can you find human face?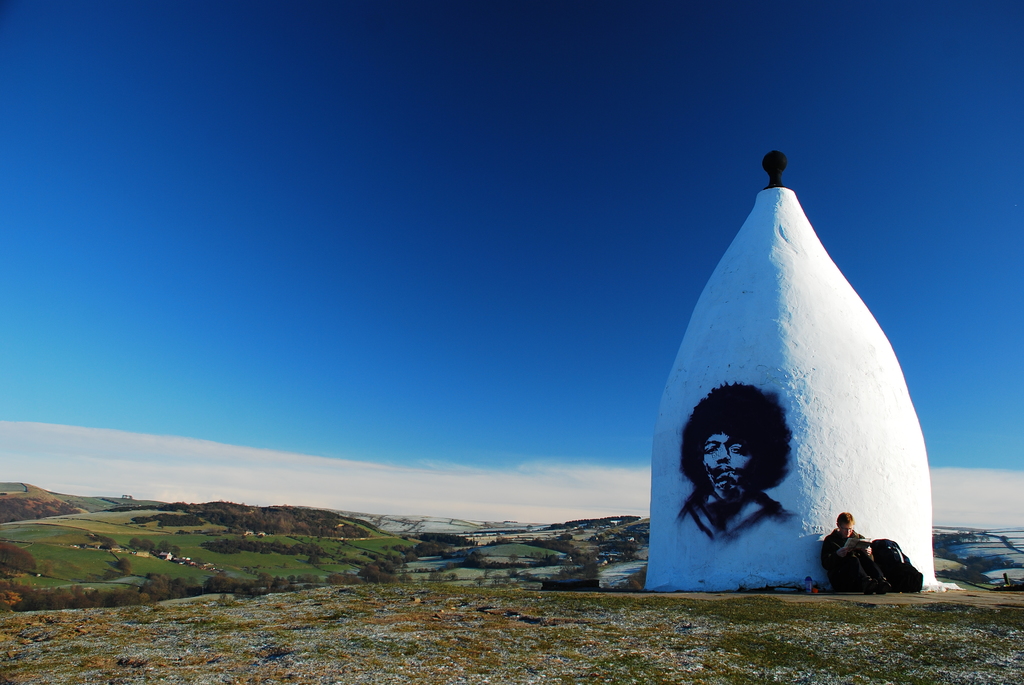
Yes, bounding box: 838, 526, 855, 535.
